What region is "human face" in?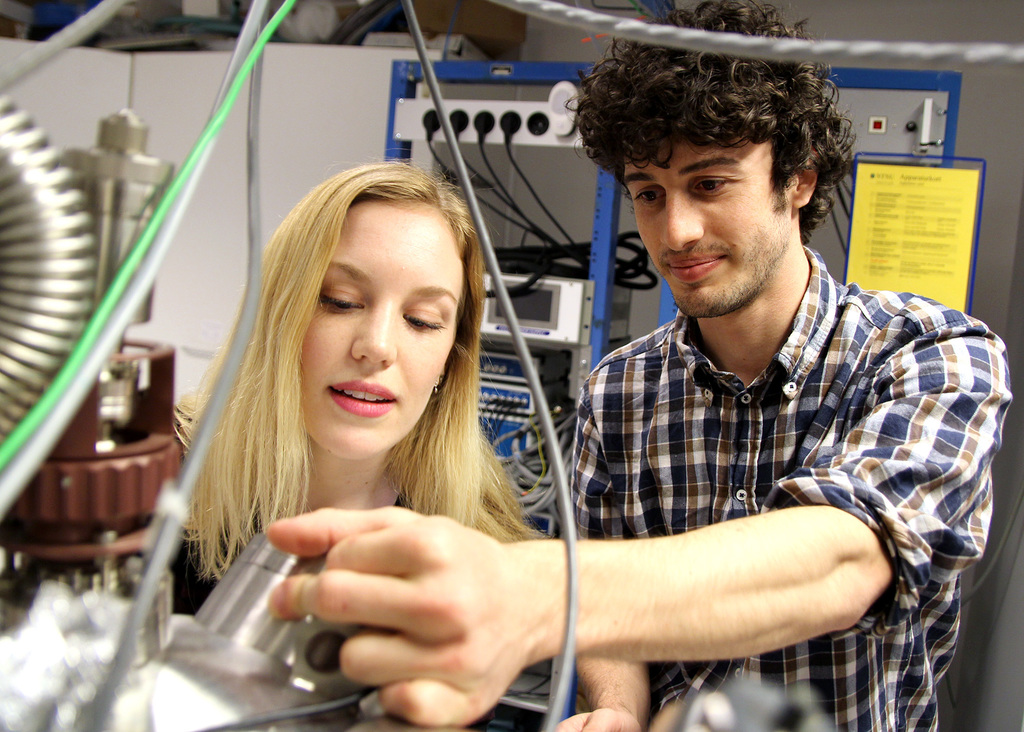
rect(300, 207, 469, 457).
